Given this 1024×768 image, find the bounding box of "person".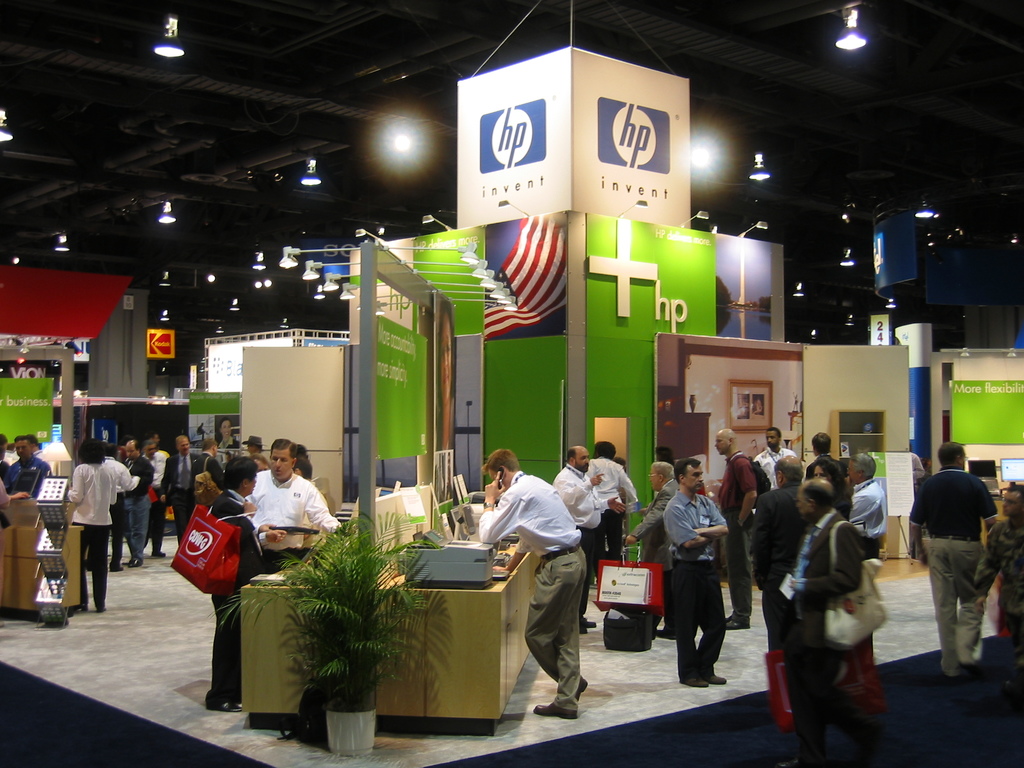
pyautogui.locateOnScreen(435, 299, 456, 451).
